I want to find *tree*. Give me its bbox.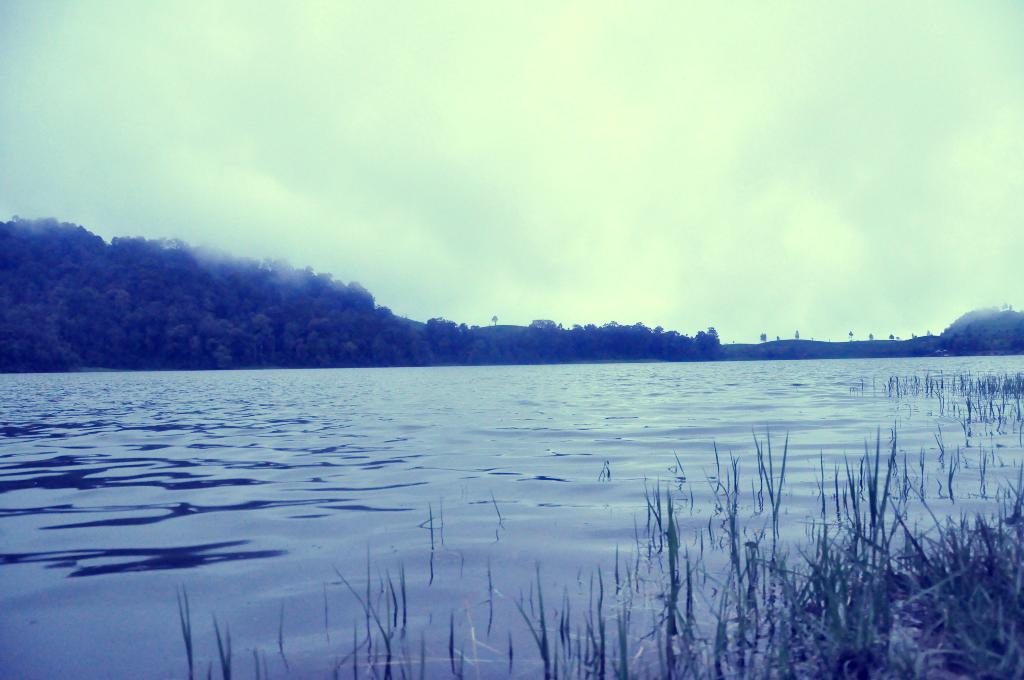
697:323:721:355.
